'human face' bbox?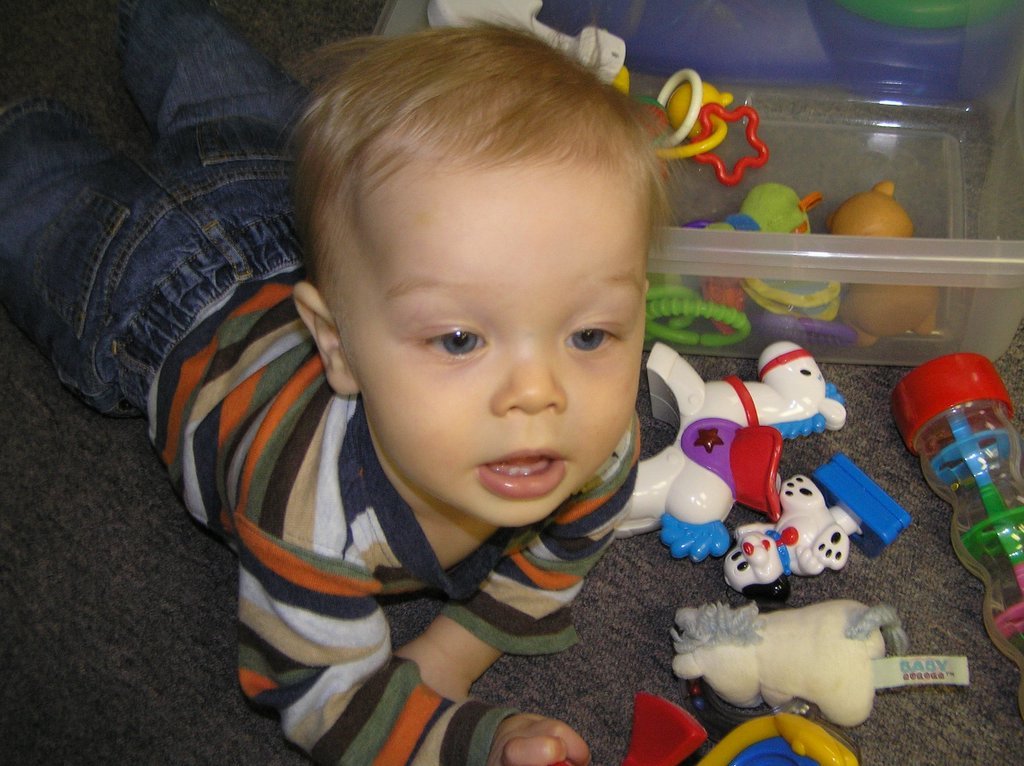
[left=335, top=151, right=650, bottom=529]
